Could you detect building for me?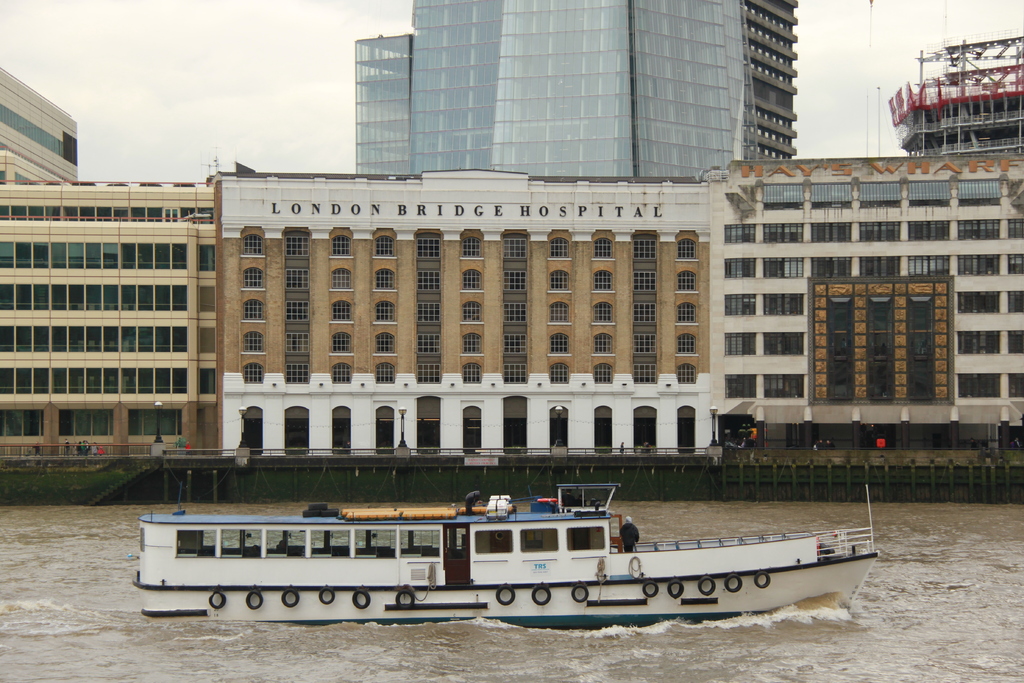
Detection result: l=723, t=156, r=1023, b=446.
